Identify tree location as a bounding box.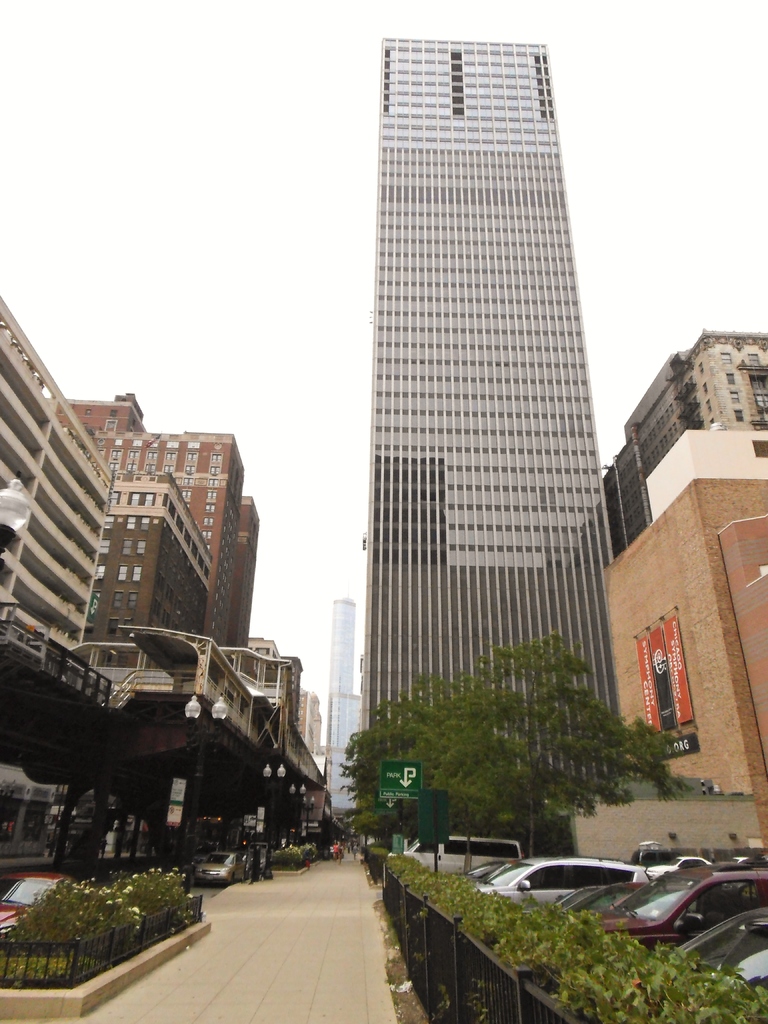
350/627/704/839.
